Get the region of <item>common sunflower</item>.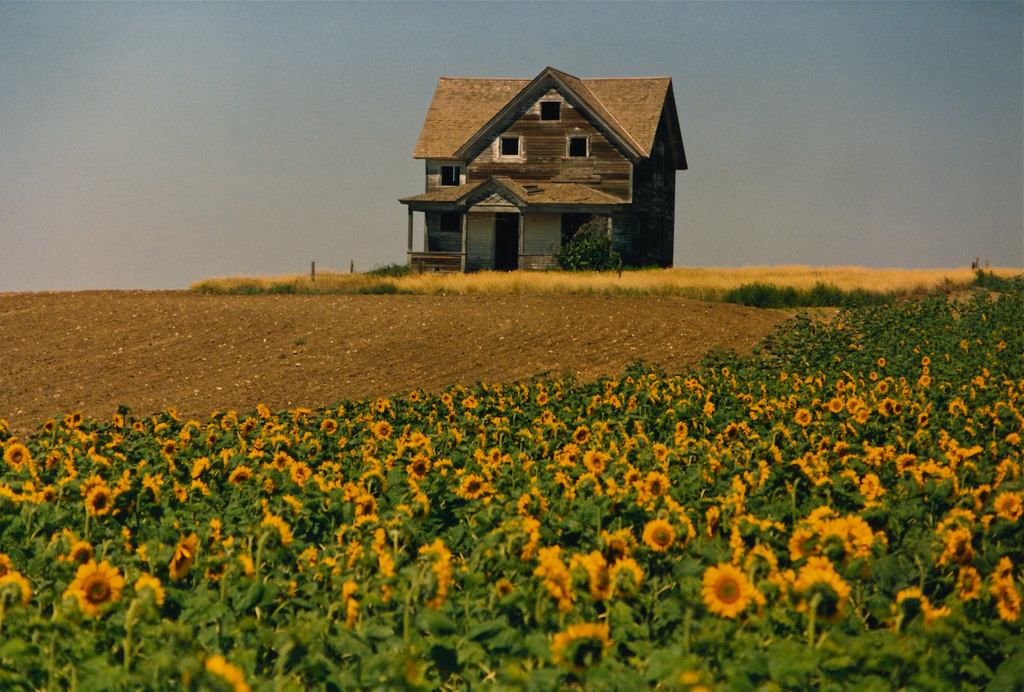
[461,468,486,497].
